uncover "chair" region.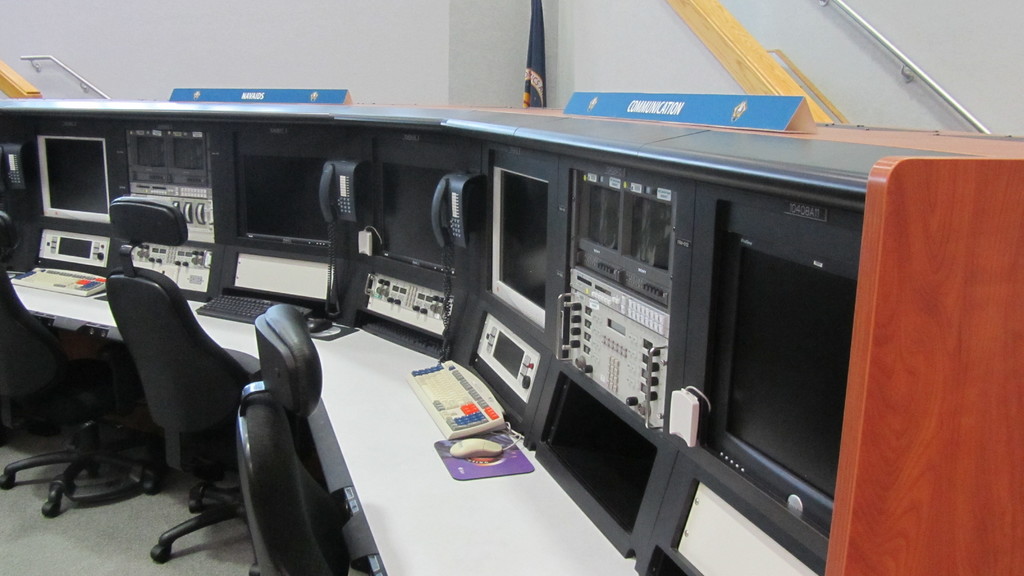
Uncovered: <region>0, 205, 131, 518</region>.
